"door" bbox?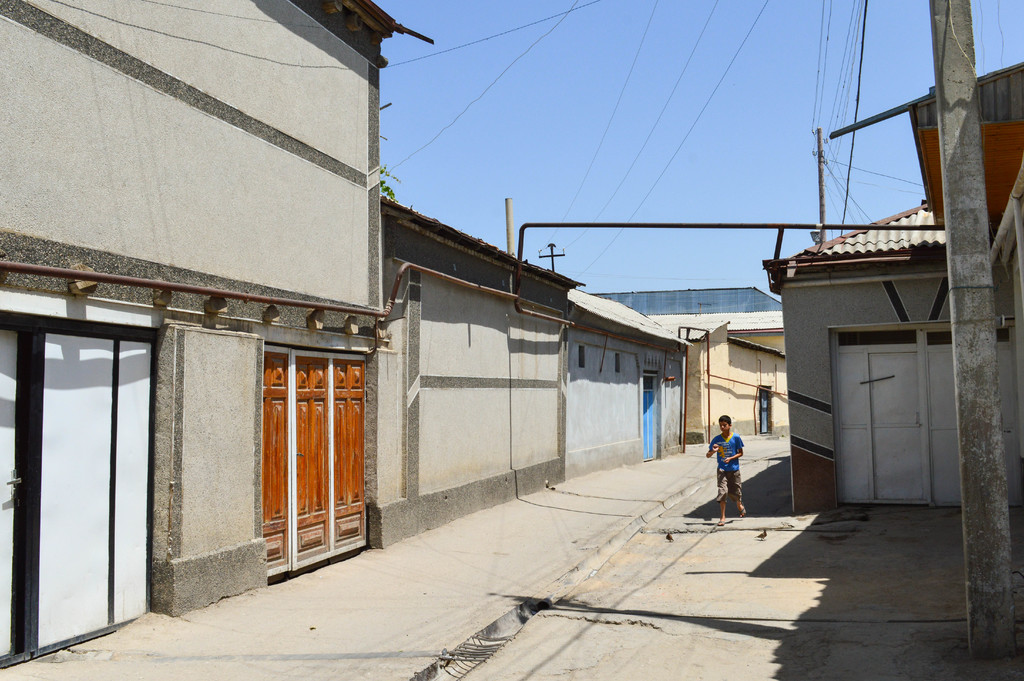
select_region(250, 330, 367, 581)
